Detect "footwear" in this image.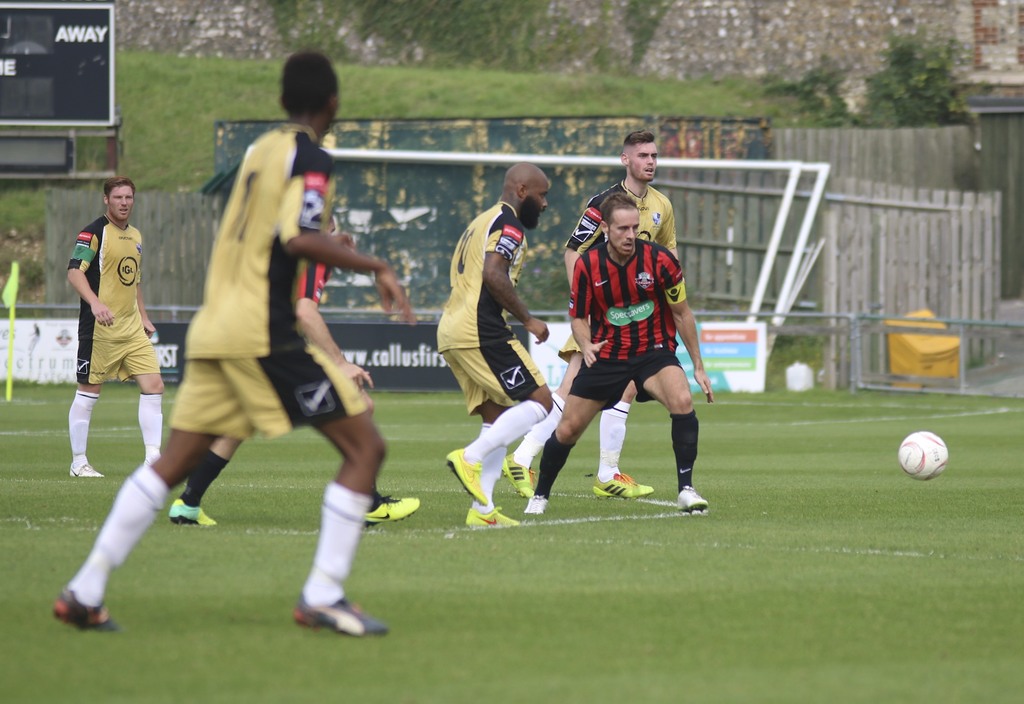
Detection: Rect(53, 581, 124, 636).
